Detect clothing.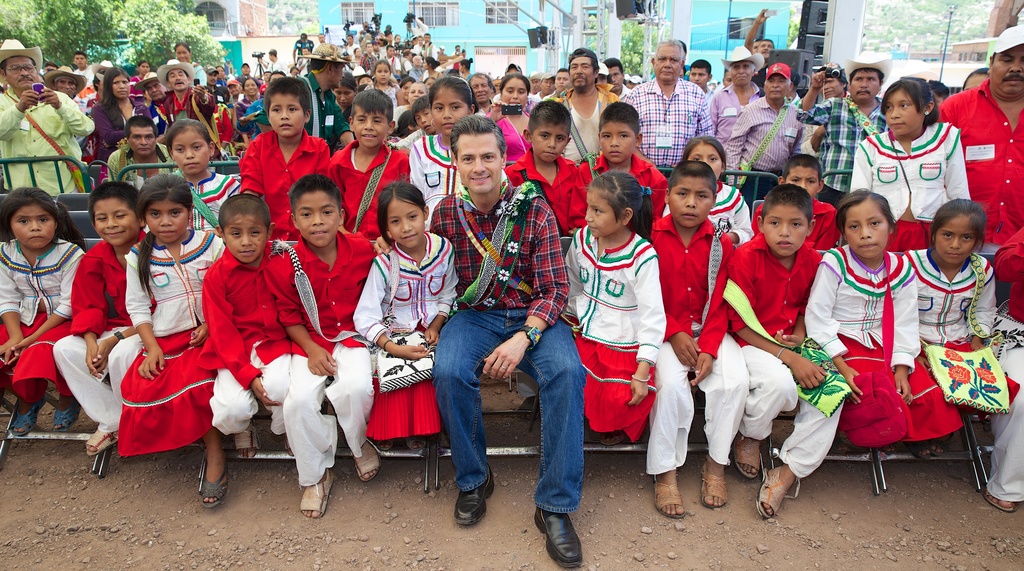
Detected at (899,253,1015,414).
